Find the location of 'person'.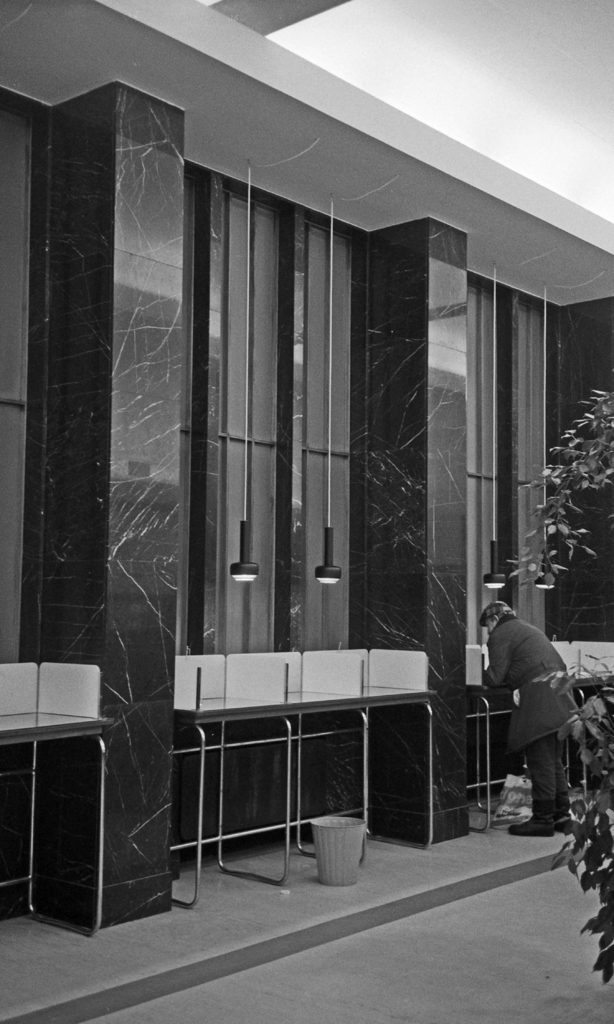
Location: select_region(489, 563, 584, 862).
